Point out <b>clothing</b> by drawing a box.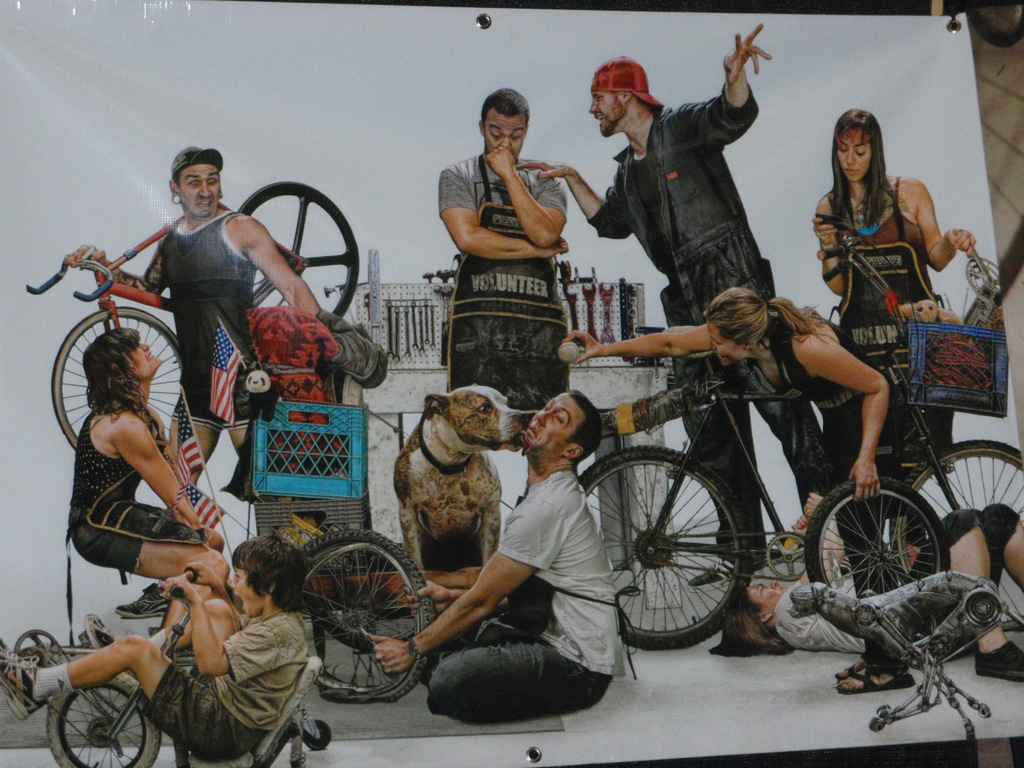
585, 81, 840, 568.
